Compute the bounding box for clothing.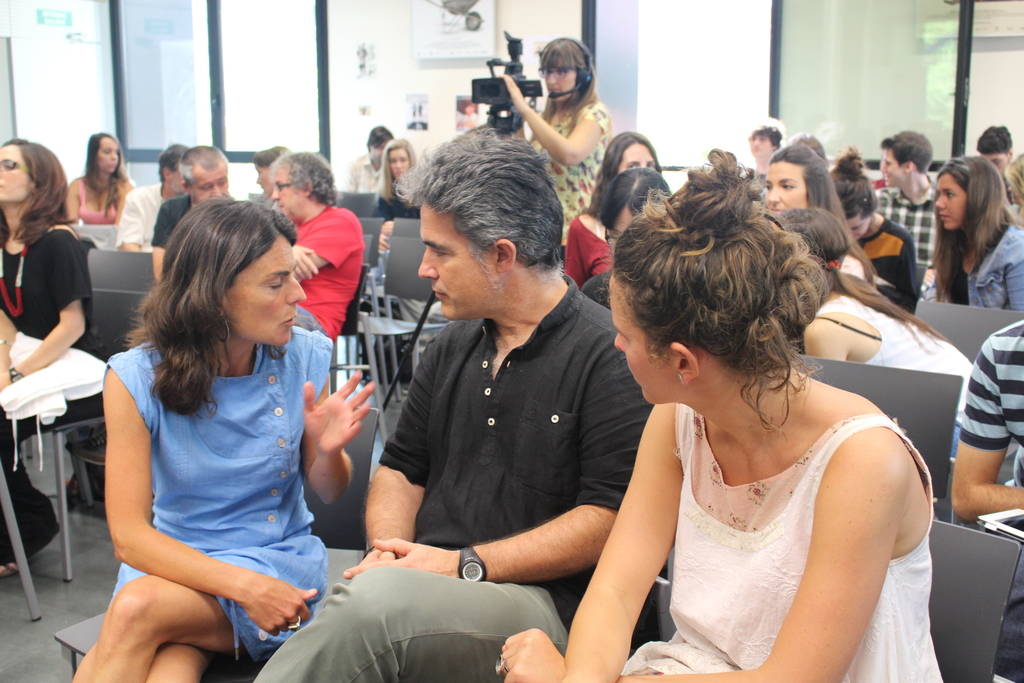
crop(294, 210, 368, 339).
